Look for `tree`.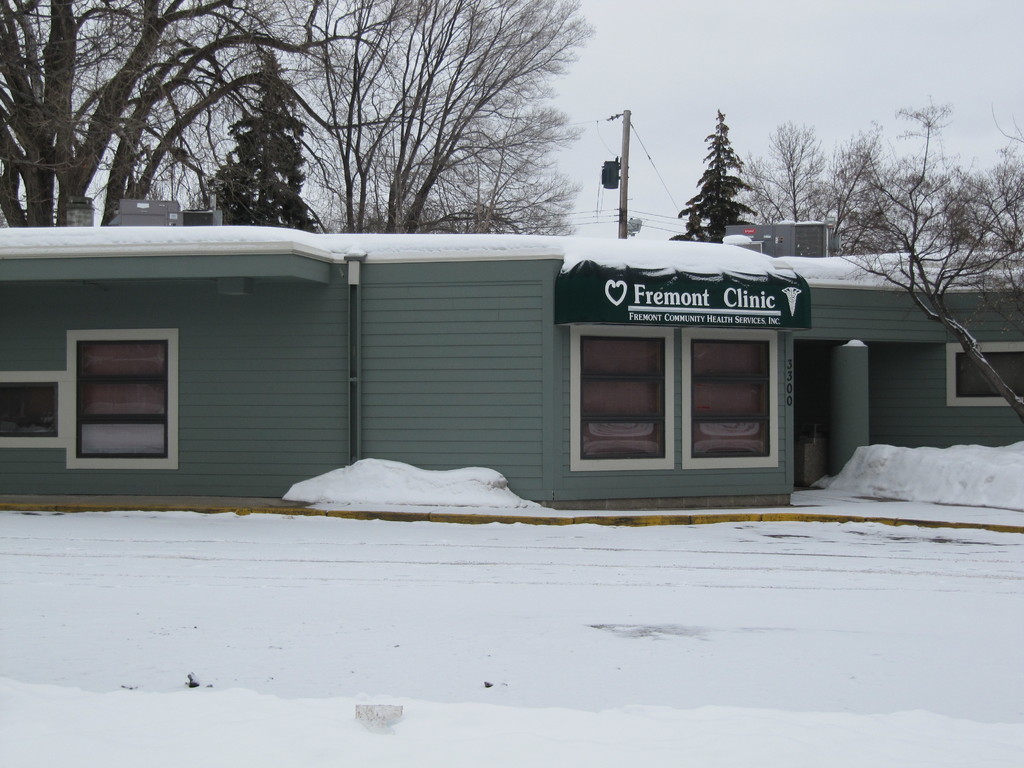
Found: Rect(671, 109, 760, 244).
